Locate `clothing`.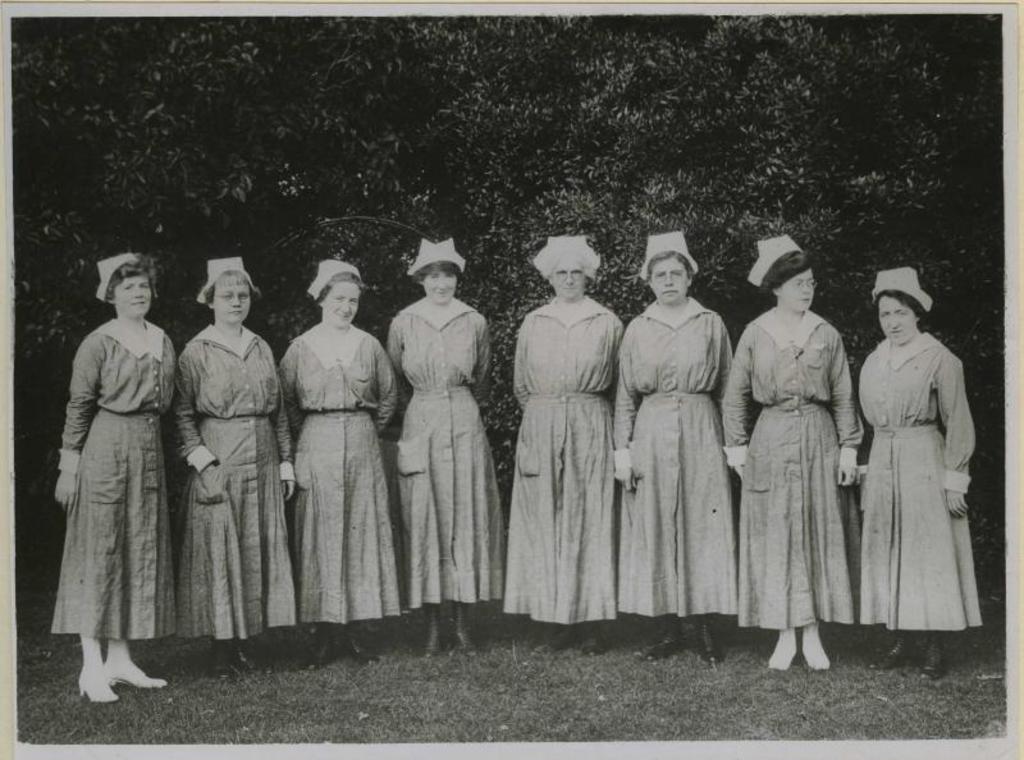
Bounding box: pyautogui.locateOnScreen(44, 285, 182, 679).
